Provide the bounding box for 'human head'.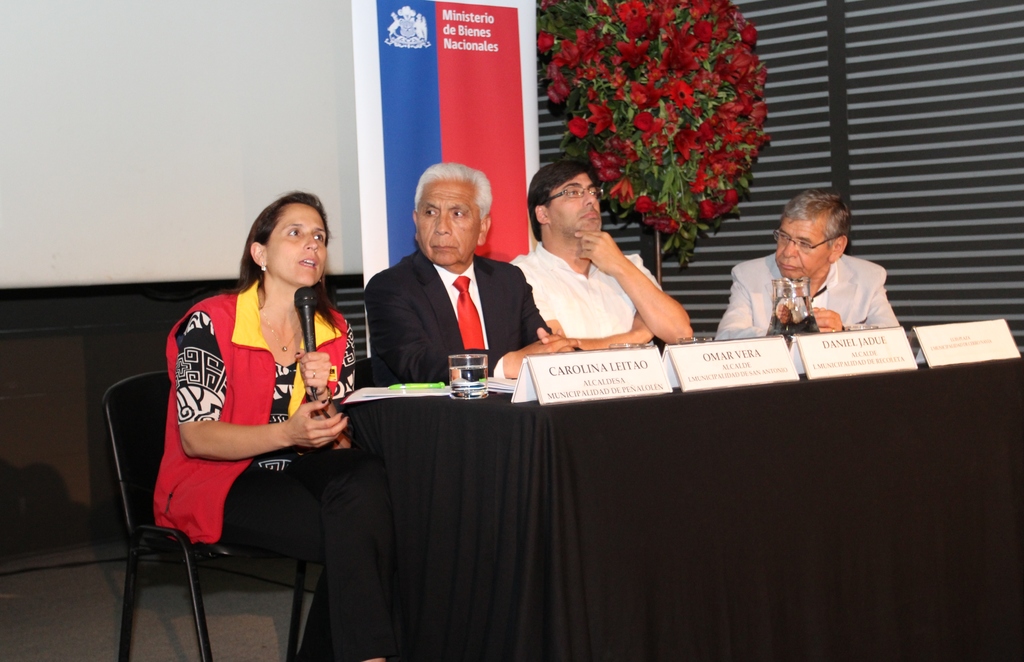
(775,189,852,281).
